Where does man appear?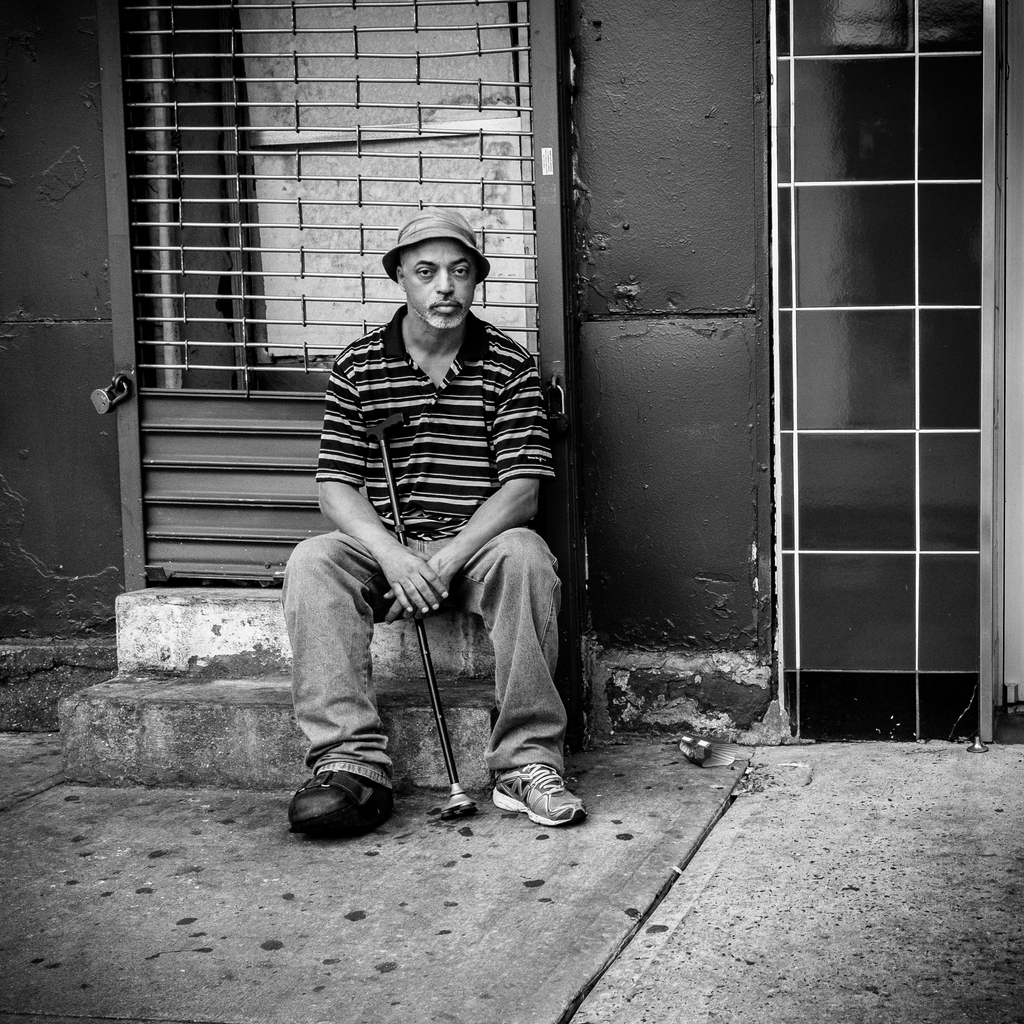
Appears at (278, 205, 594, 825).
